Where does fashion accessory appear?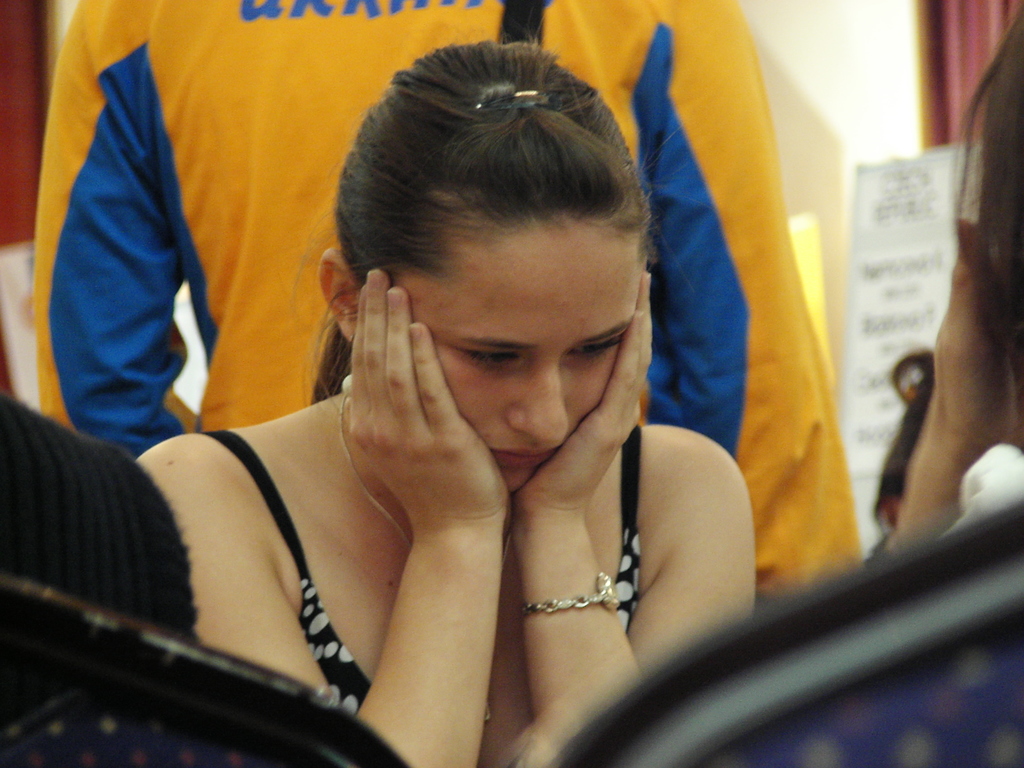
Appears at detection(472, 90, 562, 112).
